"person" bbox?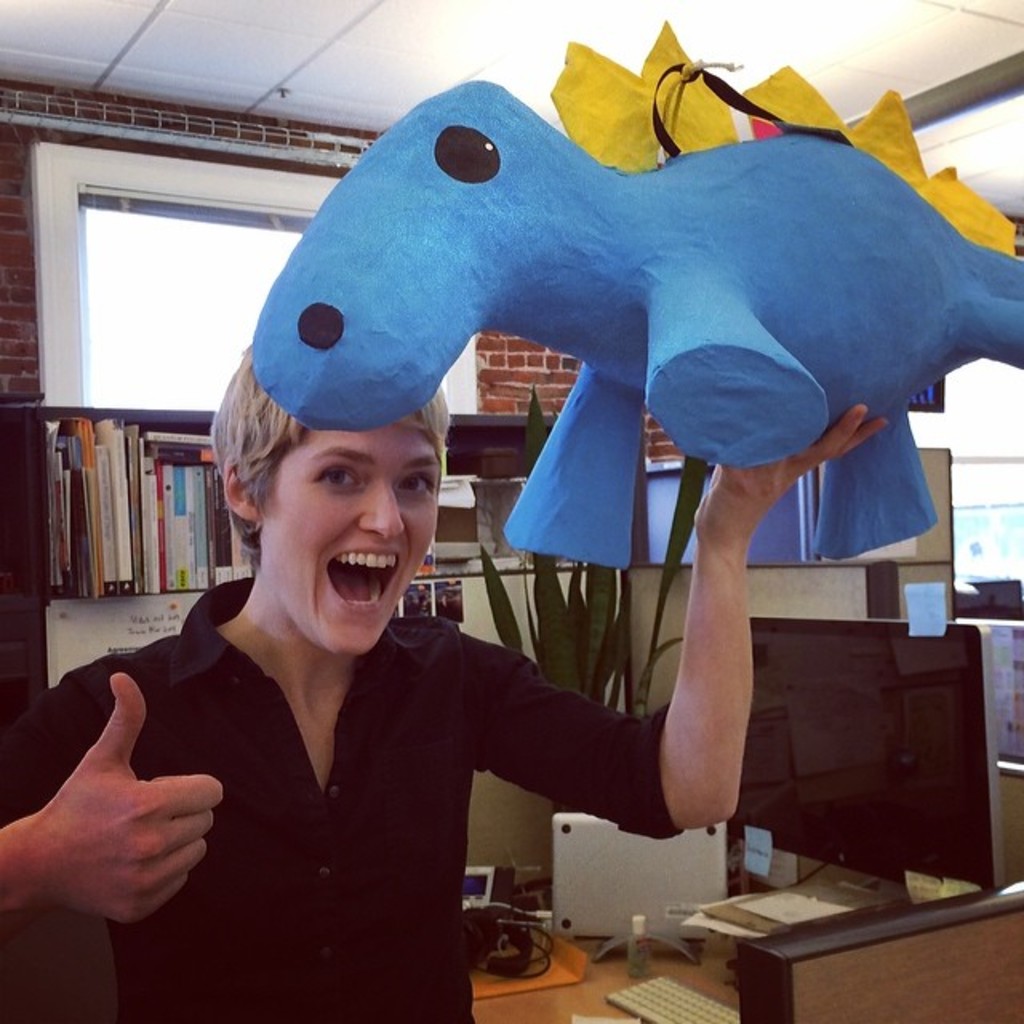
46, 270, 696, 1010
